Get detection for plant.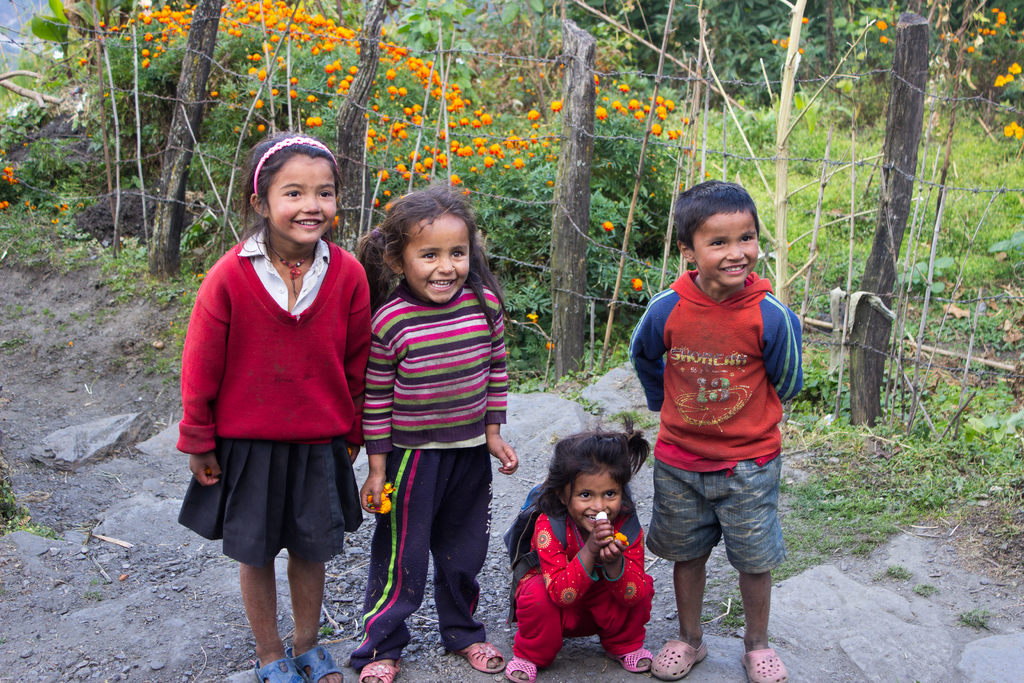
Detection: 314:614:332:641.
